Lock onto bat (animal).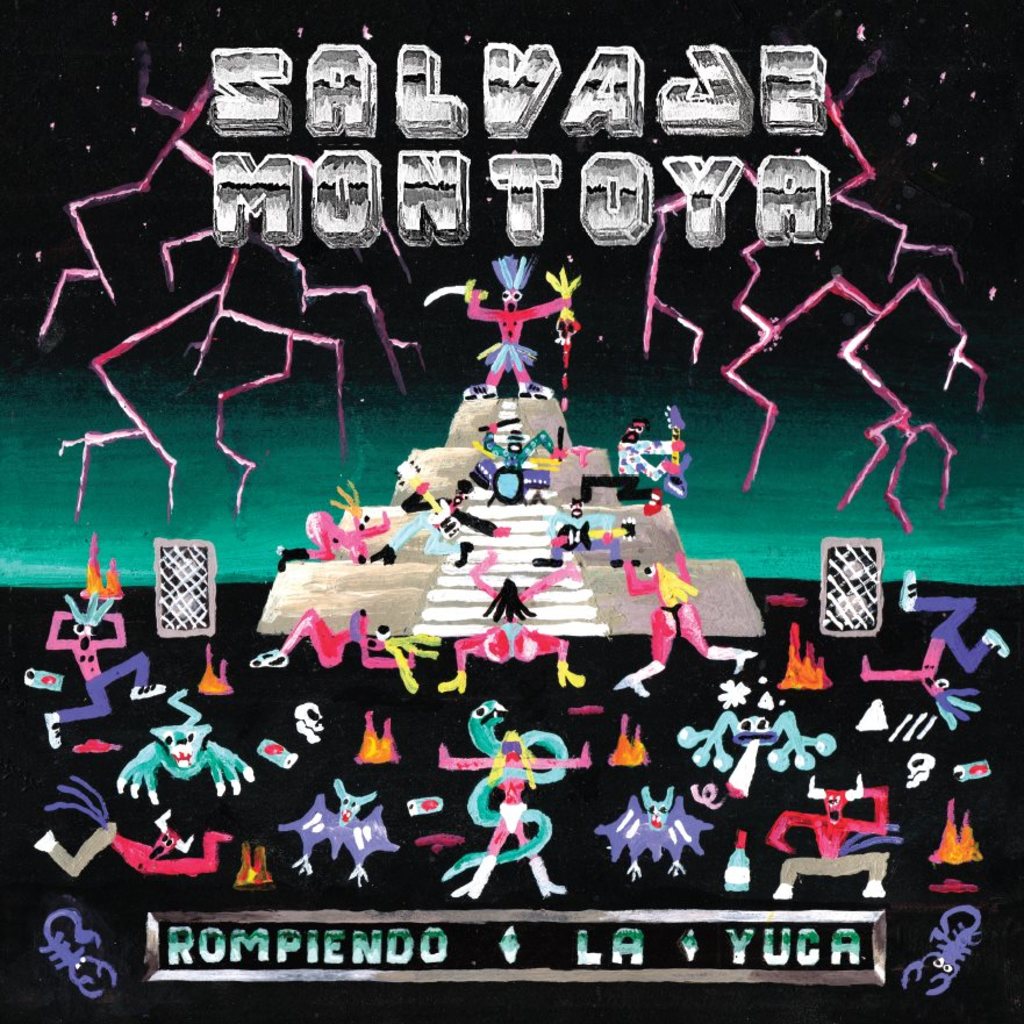
Locked: <region>278, 773, 391, 887</region>.
